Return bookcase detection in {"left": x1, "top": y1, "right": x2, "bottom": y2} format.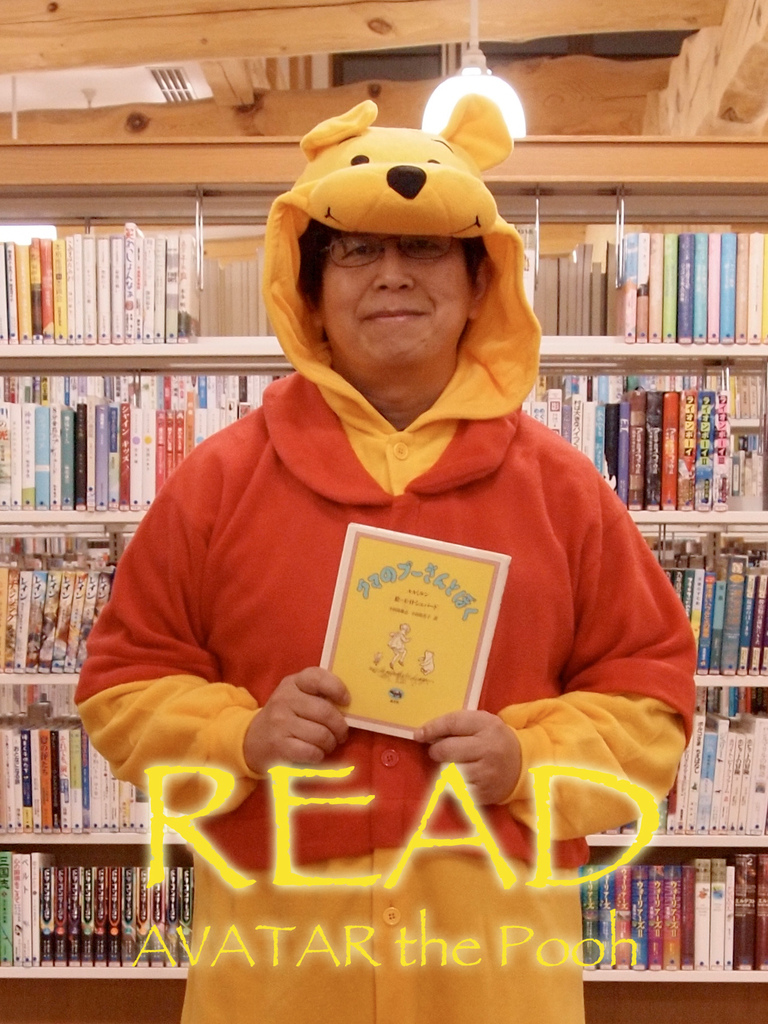
{"left": 0, "top": 196, "right": 767, "bottom": 981}.
